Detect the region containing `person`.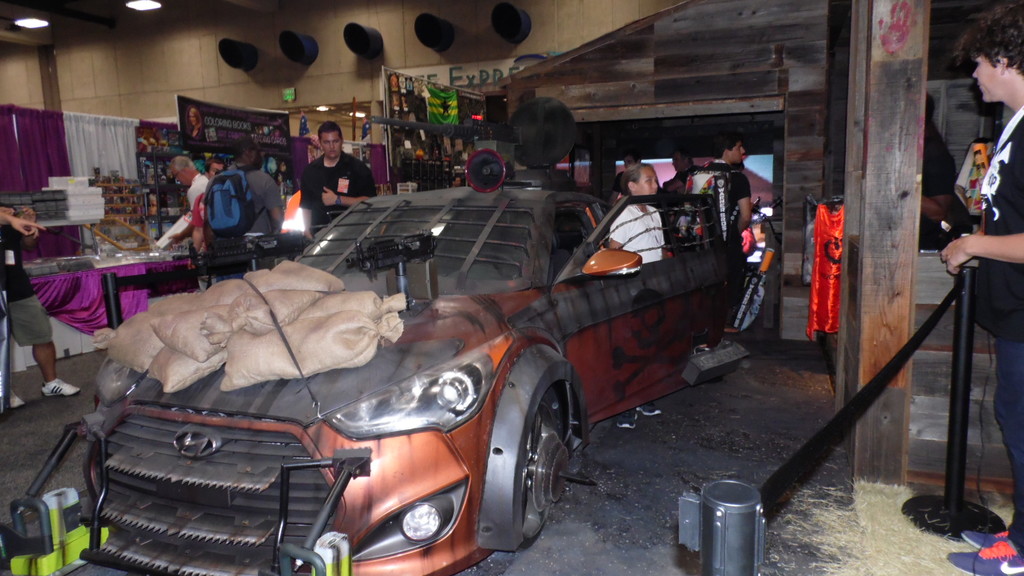
{"x1": 686, "y1": 124, "x2": 766, "y2": 259}.
